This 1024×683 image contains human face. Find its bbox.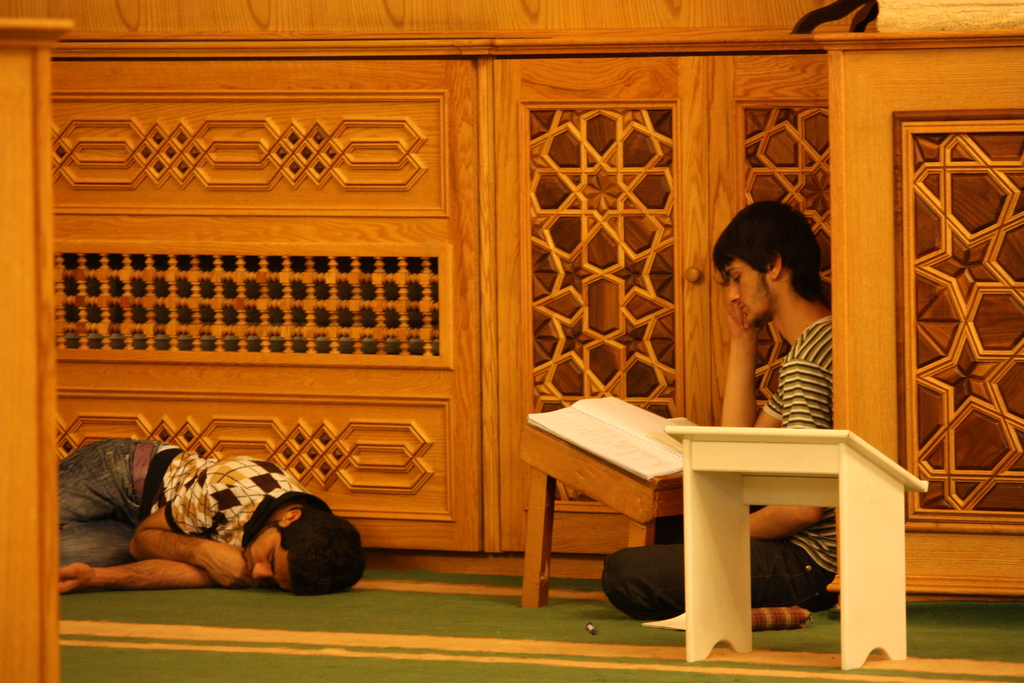
(723, 257, 769, 328).
